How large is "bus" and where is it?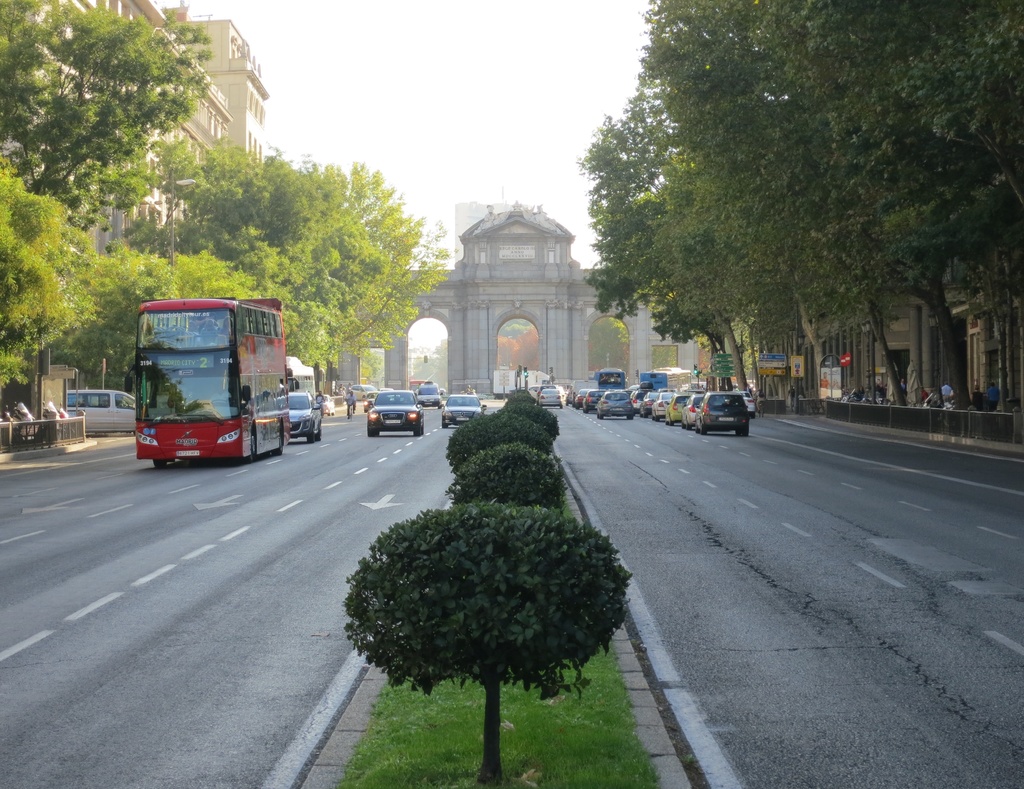
Bounding box: [132,296,303,463].
